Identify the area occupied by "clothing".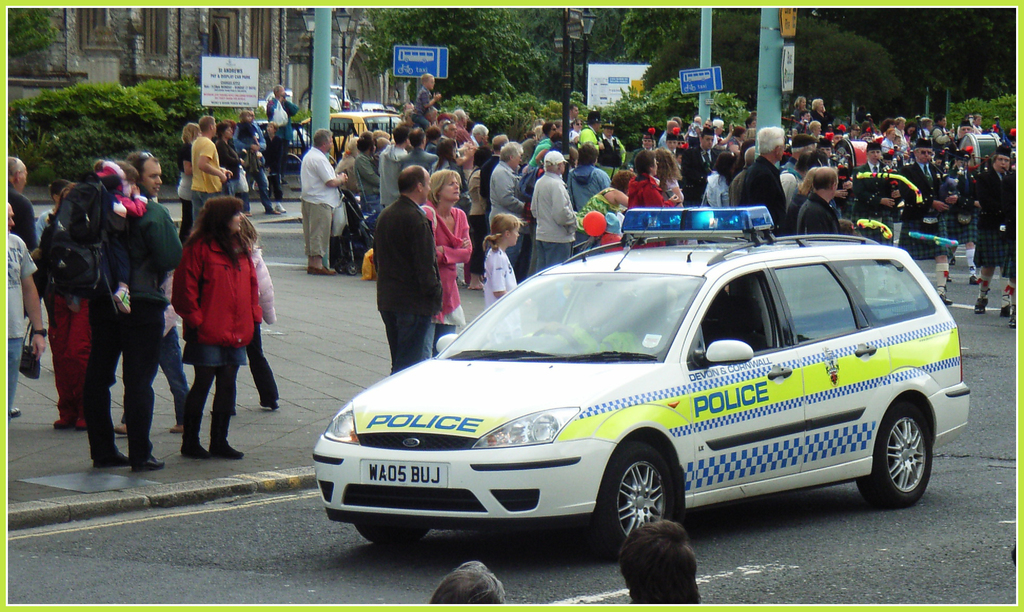
Area: (813,110,835,136).
